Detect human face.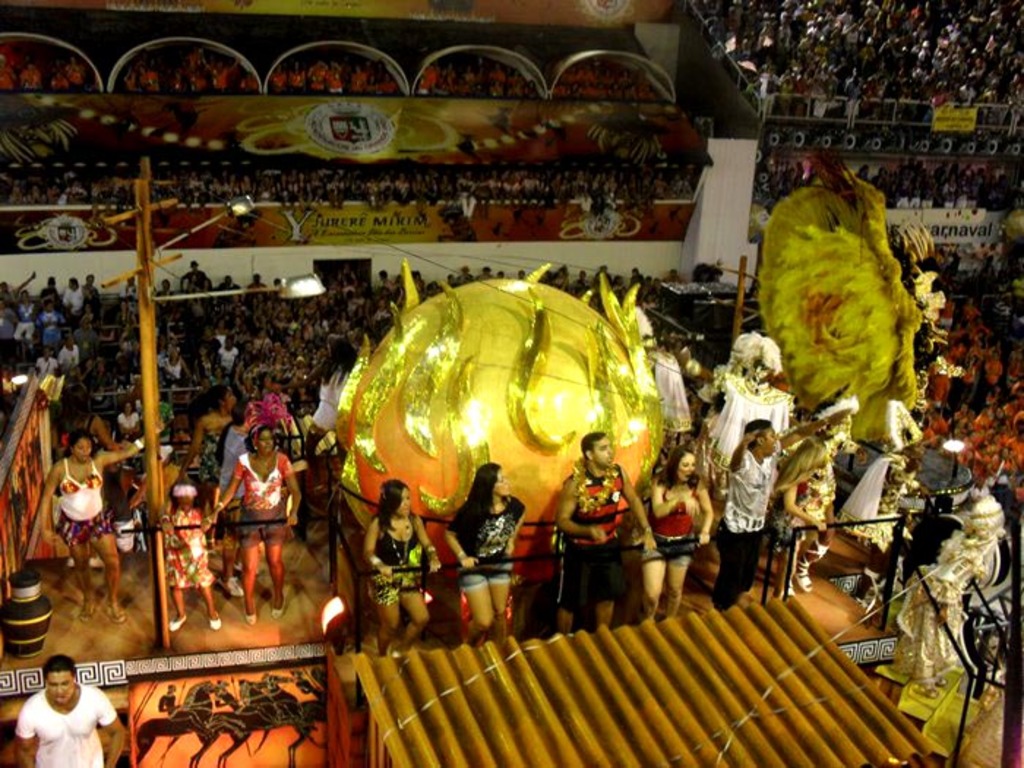
Detected at bbox=(590, 437, 616, 470).
